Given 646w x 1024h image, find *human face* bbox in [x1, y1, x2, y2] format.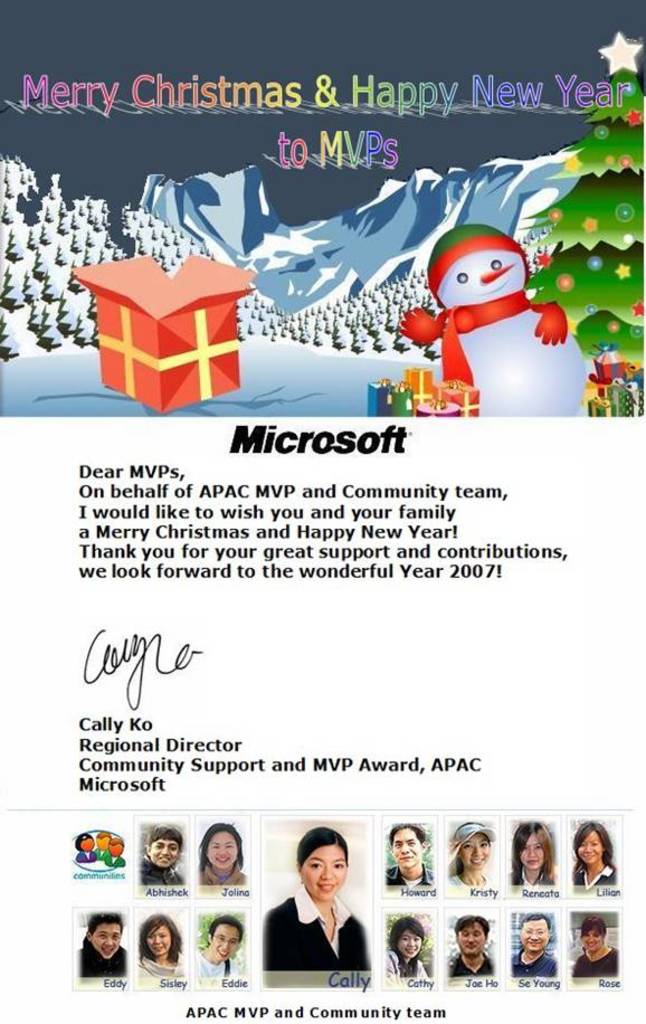
[395, 829, 421, 864].
